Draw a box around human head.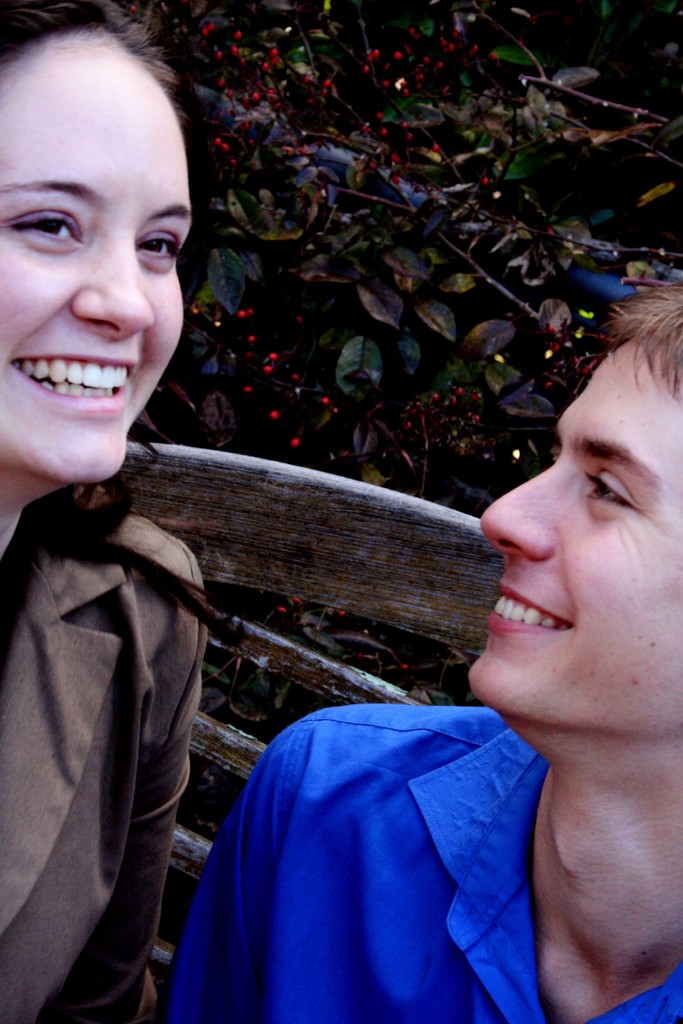
Rect(470, 277, 682, 737).
